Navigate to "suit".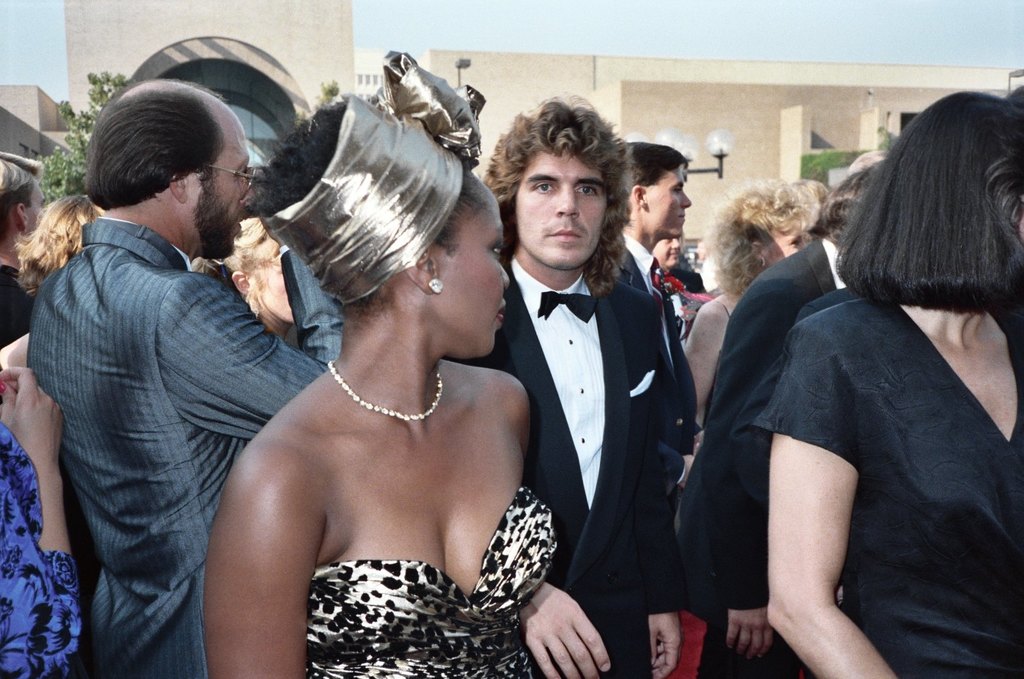
Navigation target: {"x1": 610, "y1": 227, "x2": 705, "y2": 511}.
